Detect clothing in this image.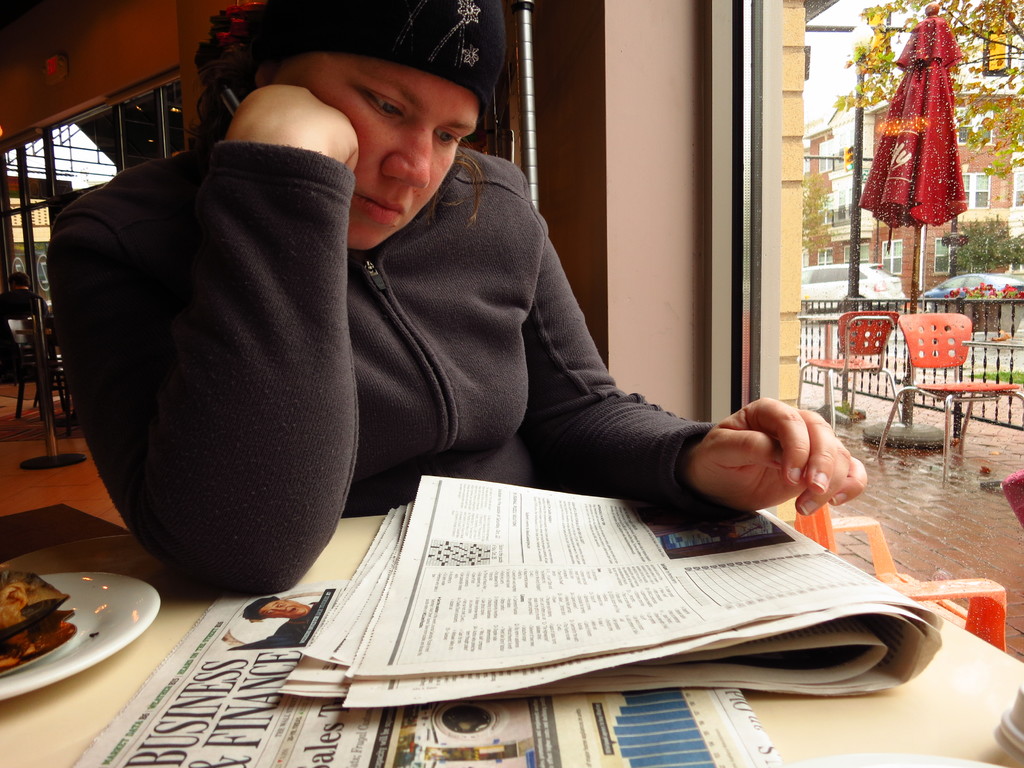
Detection: Rect(52, 137, 755, 596).
